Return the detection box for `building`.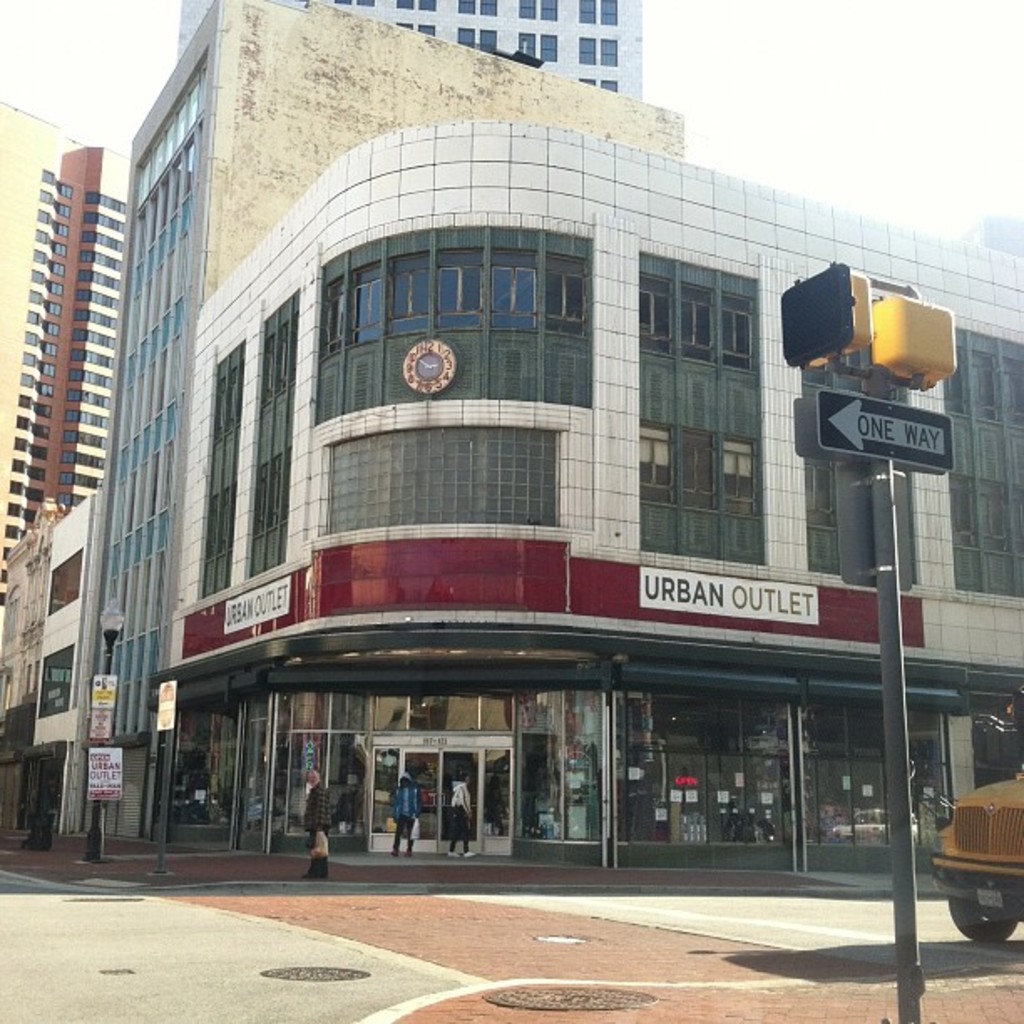
select_region(0, 95, 137, 596).
